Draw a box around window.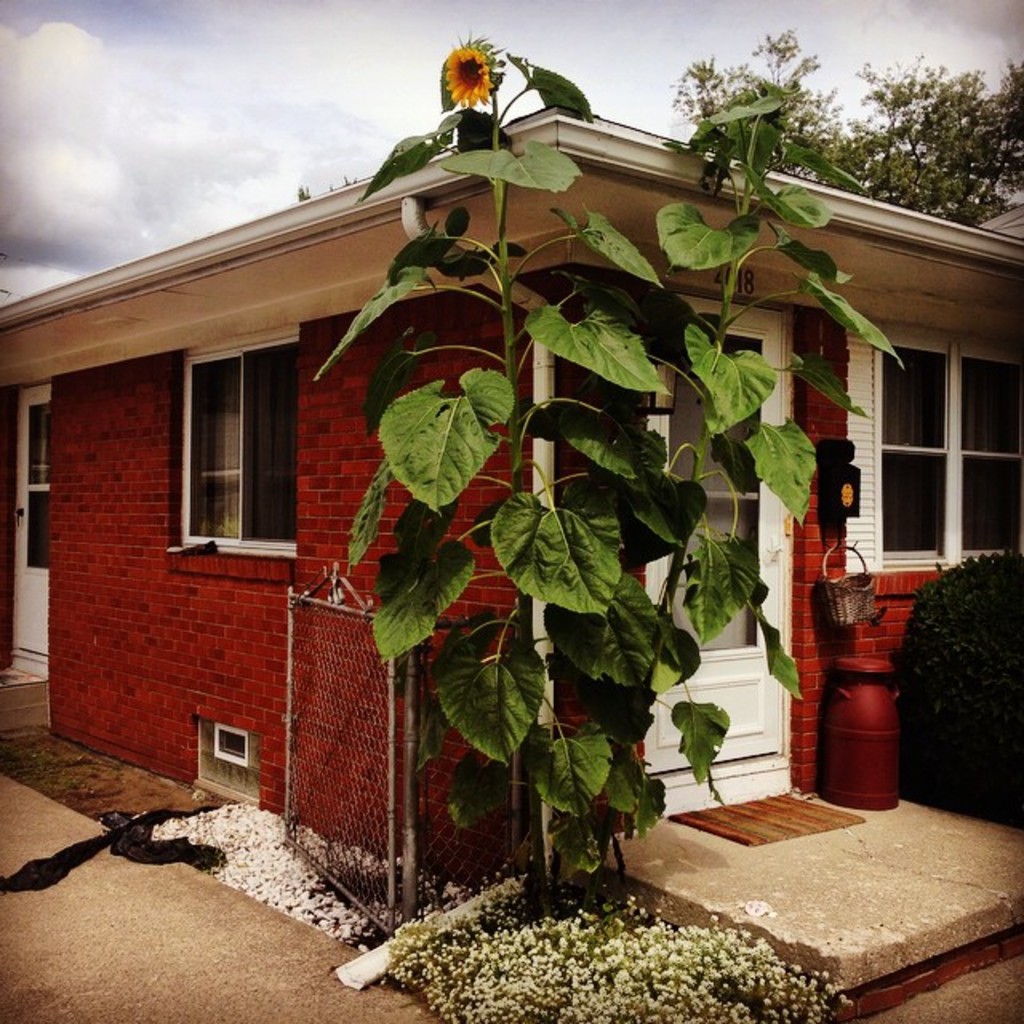
rect(842, 320, 1022, 582).
